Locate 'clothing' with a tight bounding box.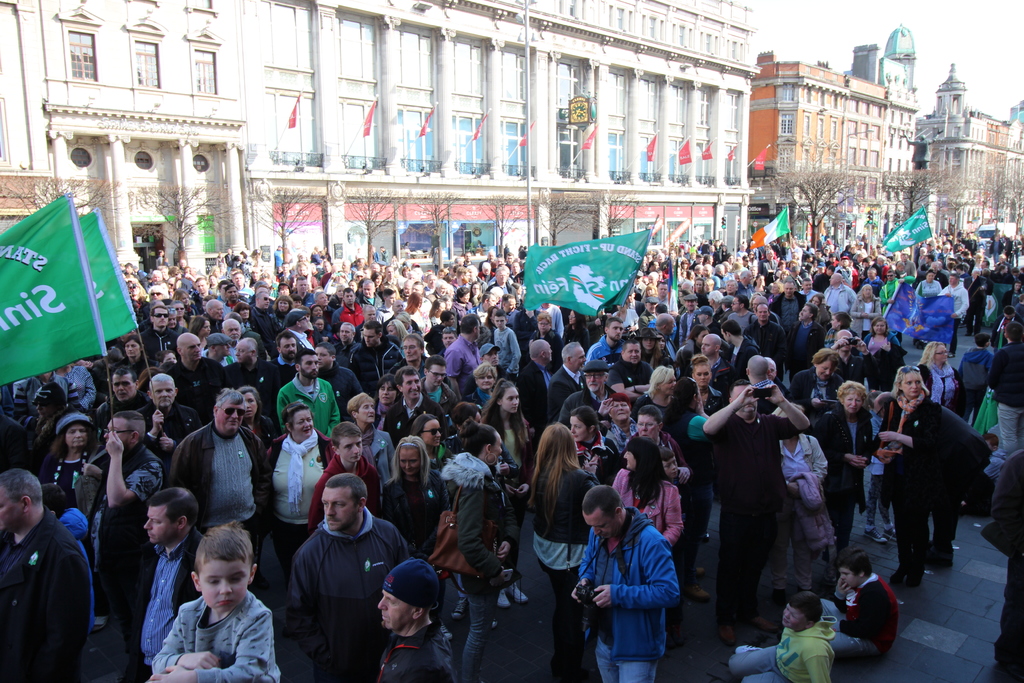
{"left": 77, "top": 445, "right": 163, "bottom": 677}.
